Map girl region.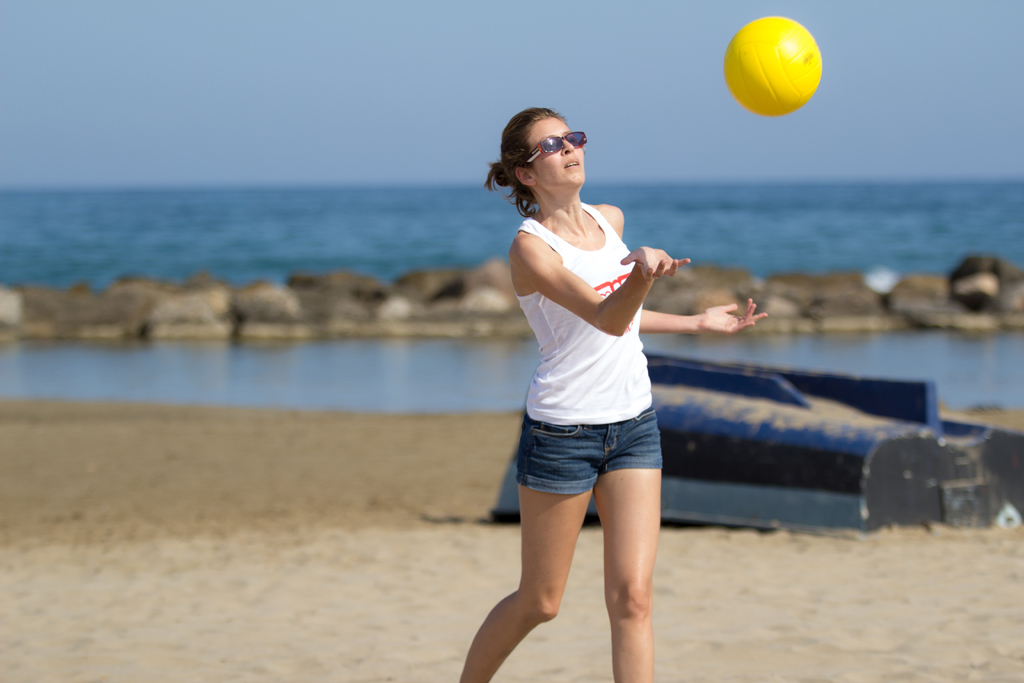
Mapped to <bbox>459, 106, 763, 682</bbox>.
